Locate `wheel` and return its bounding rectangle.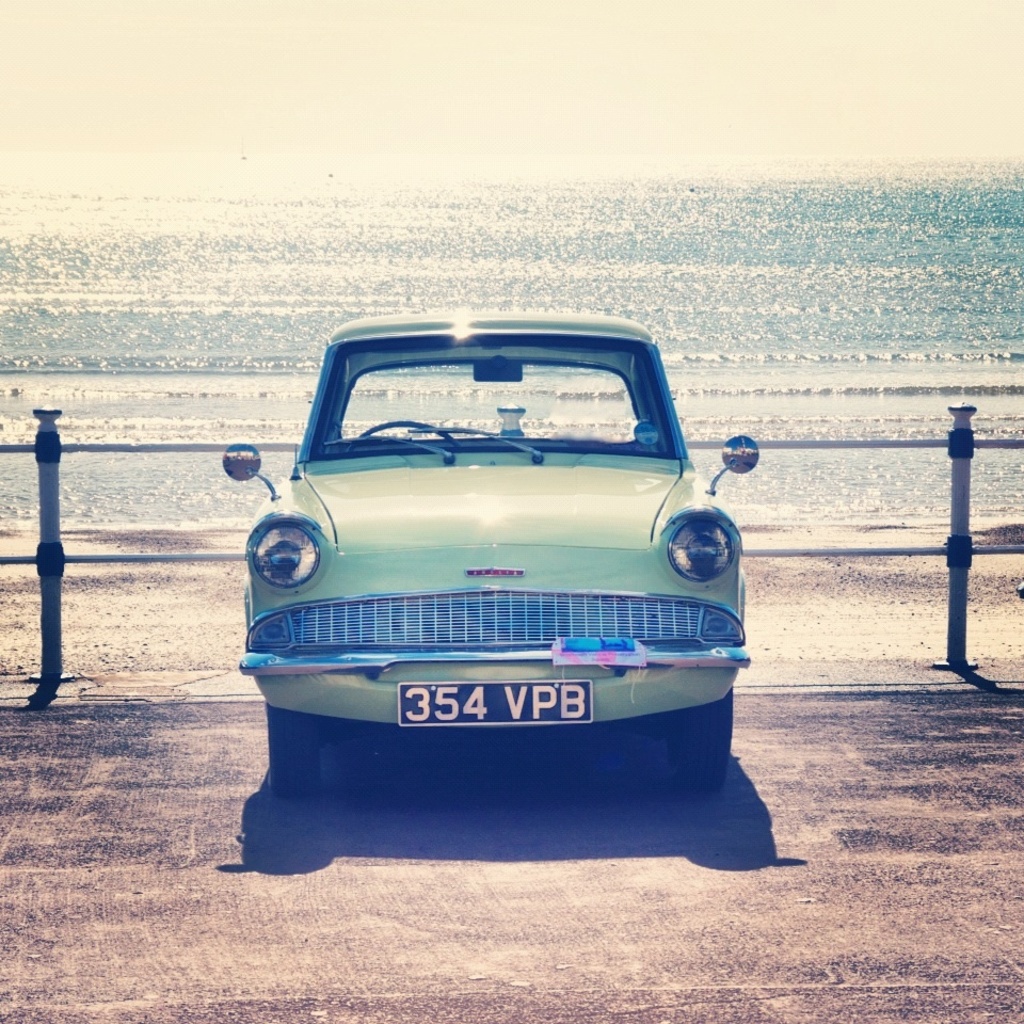
left=263, top=702, right=316, bottom=800.
